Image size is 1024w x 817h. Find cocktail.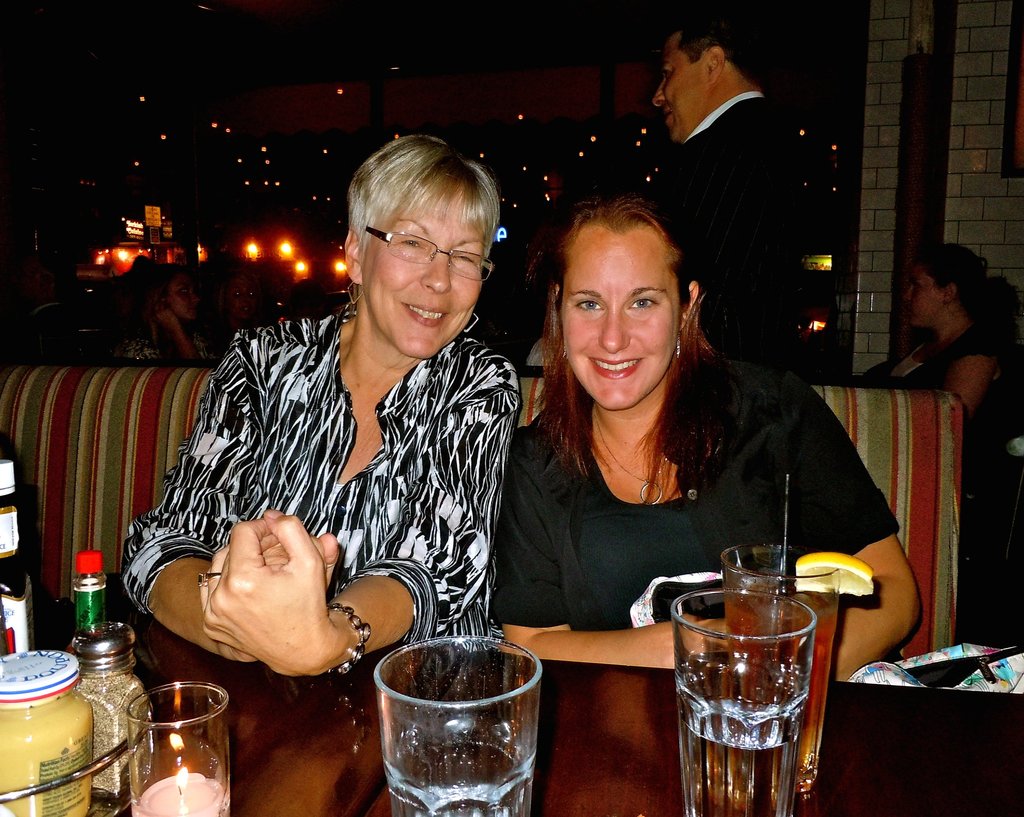
664,558,838,794.
